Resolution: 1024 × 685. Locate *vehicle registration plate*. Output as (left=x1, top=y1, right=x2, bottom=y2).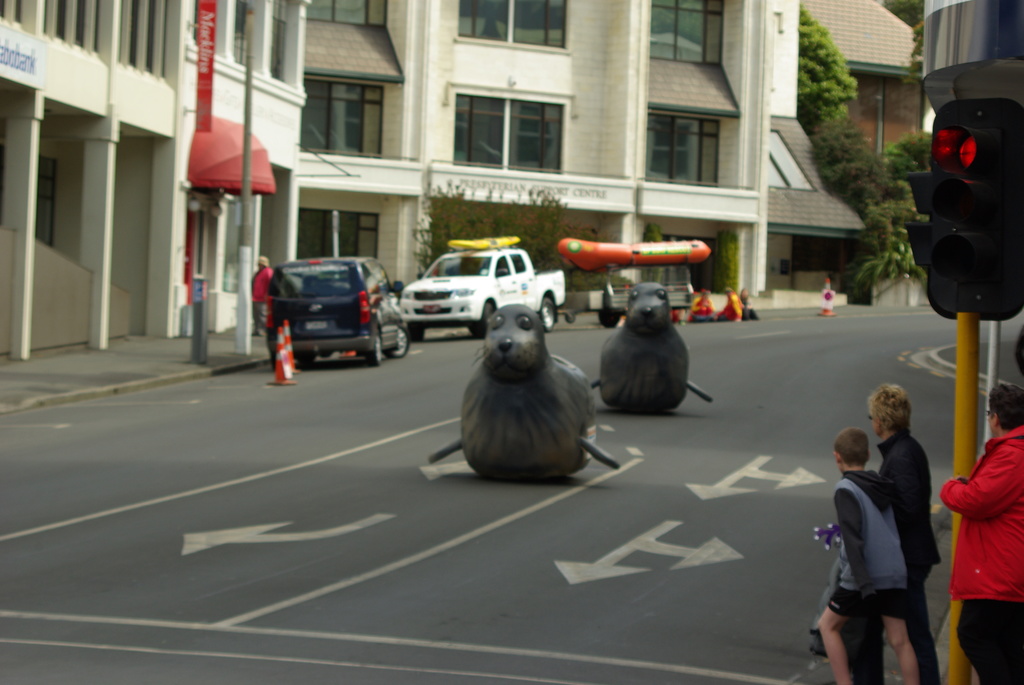
(left=307, top=322, right=328, bottom=329).
